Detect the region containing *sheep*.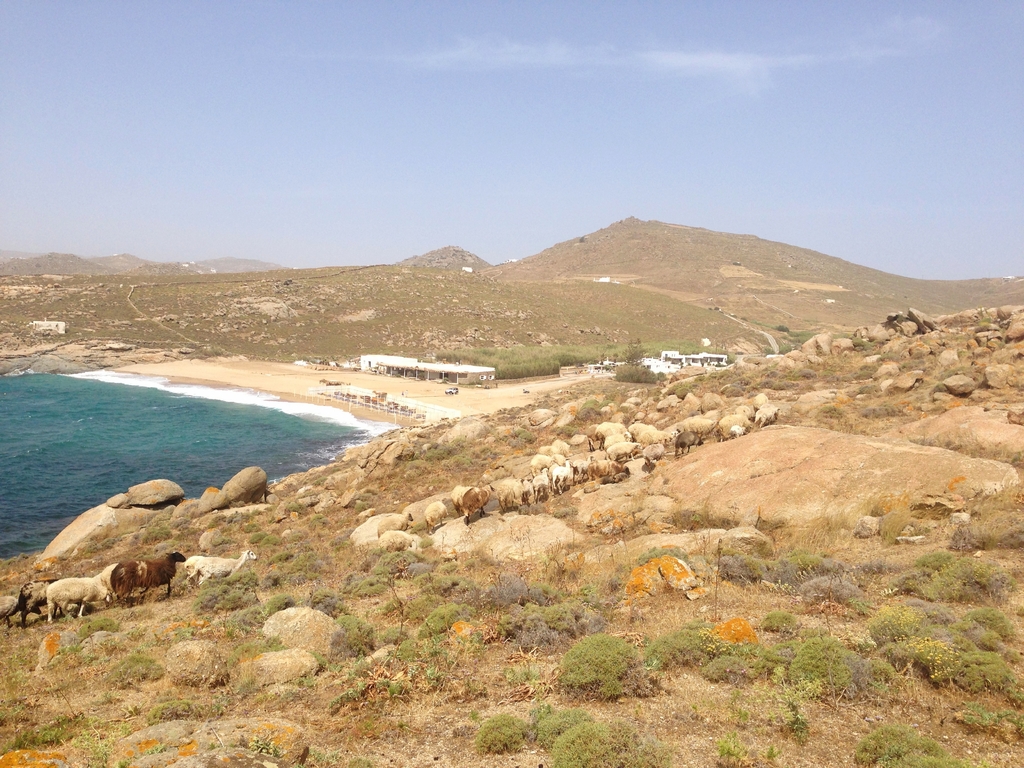
crop(6, 579, 54, 624).
